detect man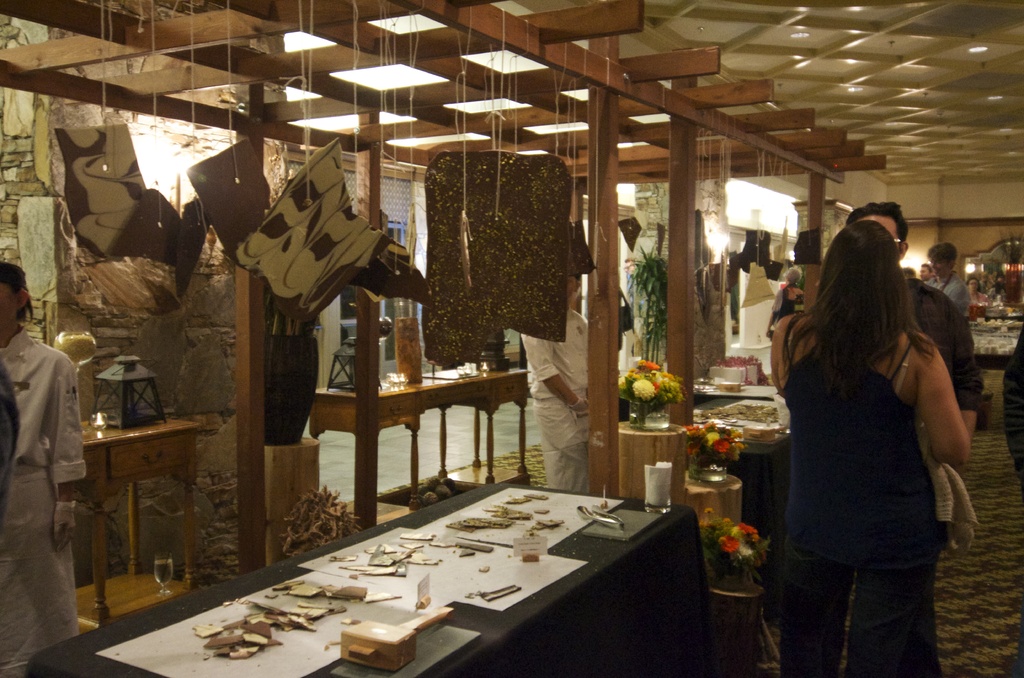
<bbox>924, 244, 968, 315</bbox>
